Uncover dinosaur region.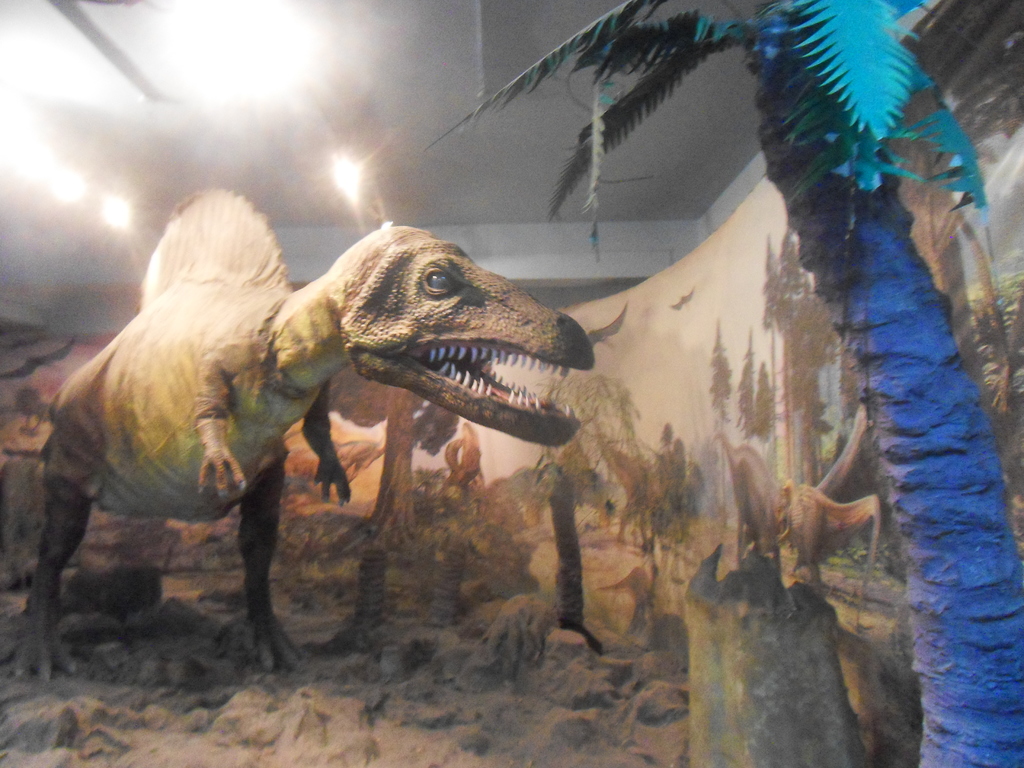
Uncovered: left=3, top=185, right=593, bottom=685.
